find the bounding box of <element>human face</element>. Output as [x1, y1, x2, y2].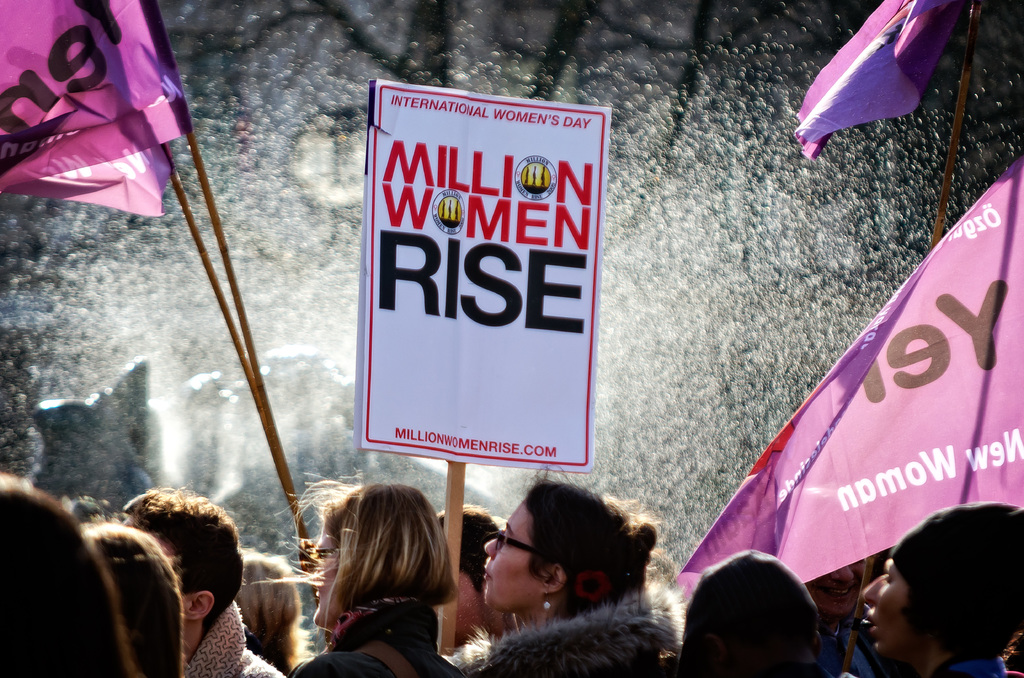
[307, 521, 339, 620].
